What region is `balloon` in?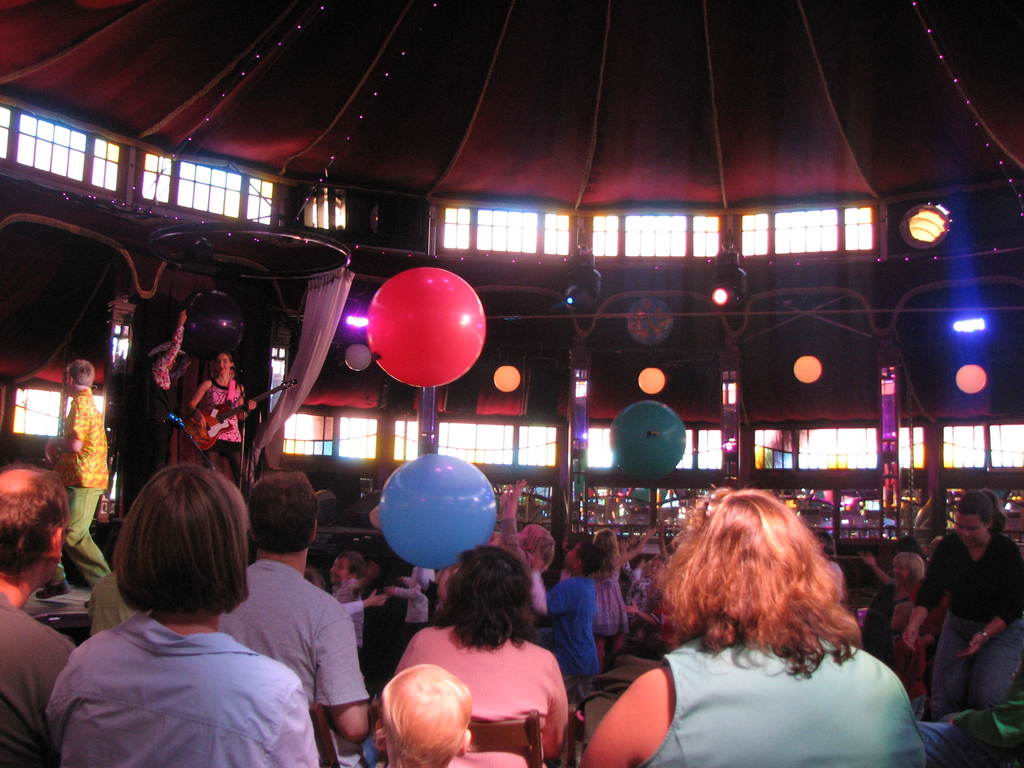
x1=368, y1=269, x2=483, y2=388.
